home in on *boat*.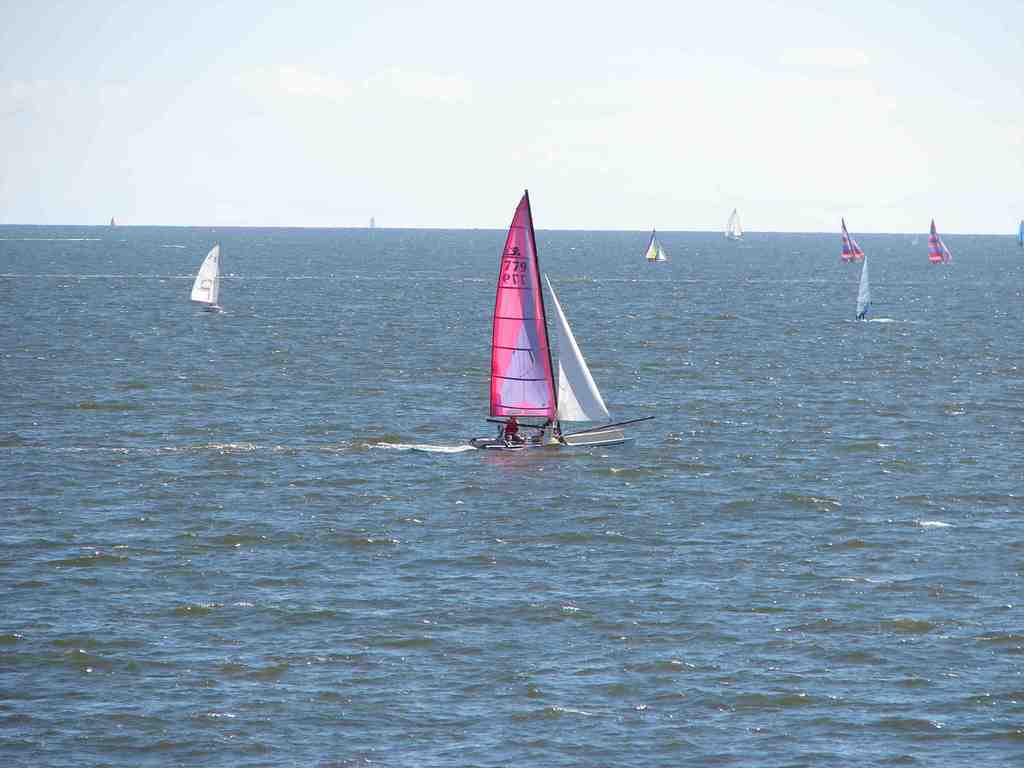
Homed in at 190,243,222,307.
